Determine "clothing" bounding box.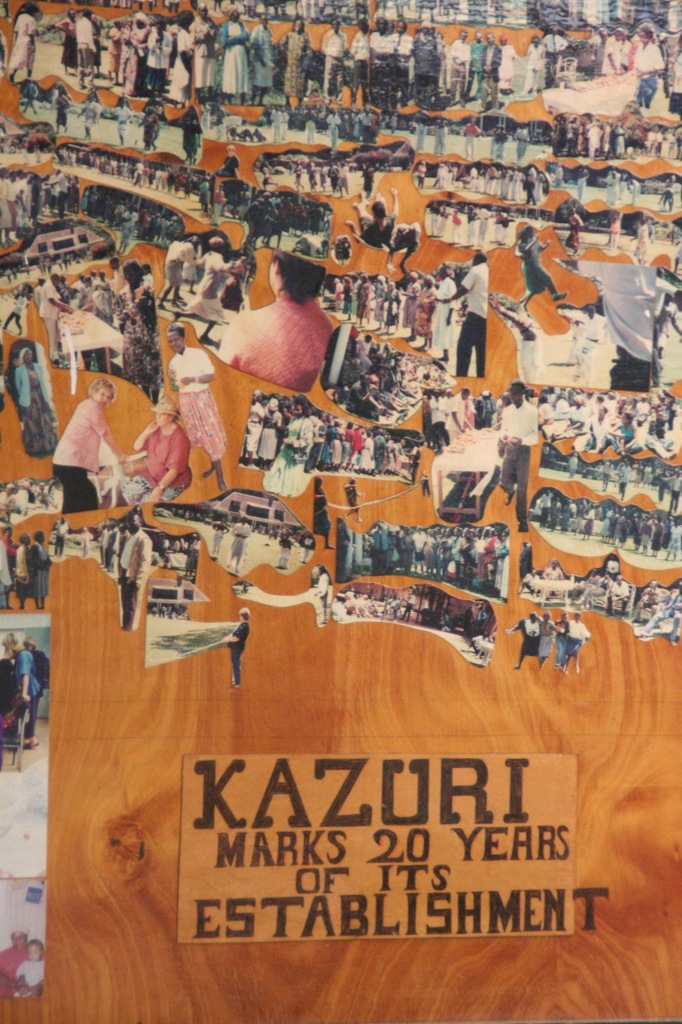
Determined: [x1=14, y1=956, x2=49, y2=989].
